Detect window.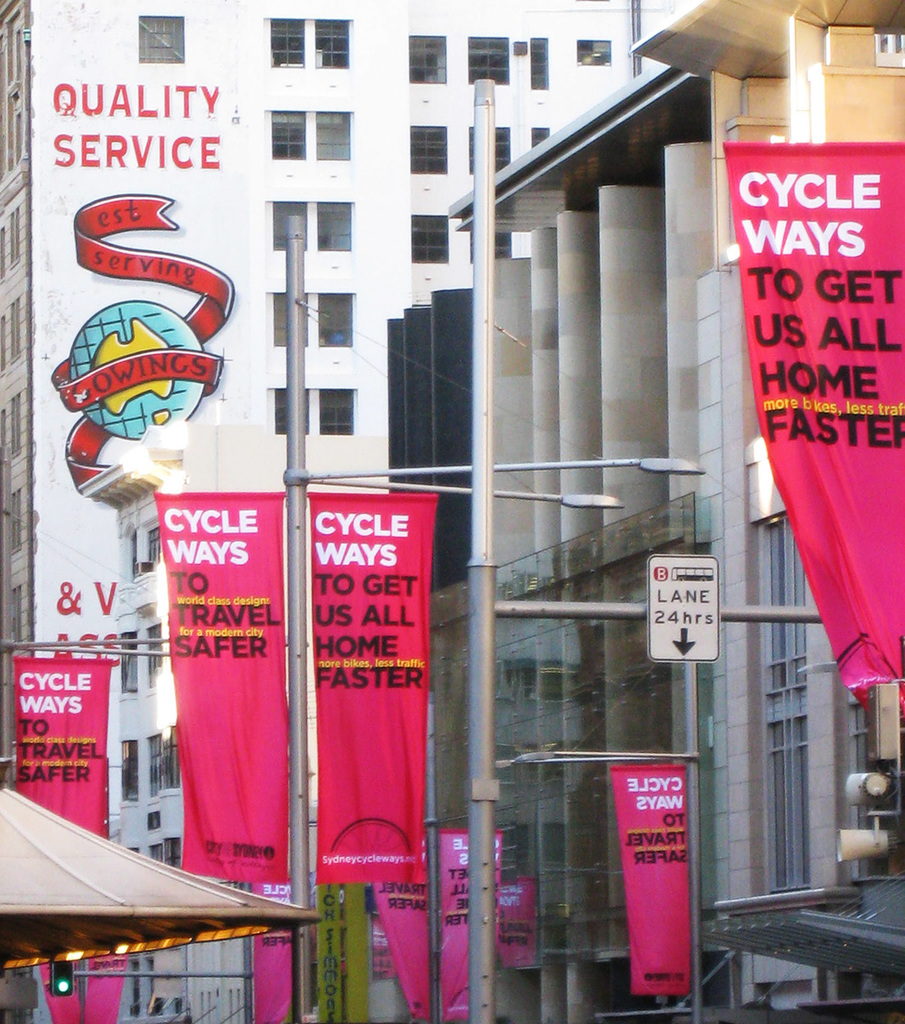
Detected at <box>10,300,19,364</box>.
